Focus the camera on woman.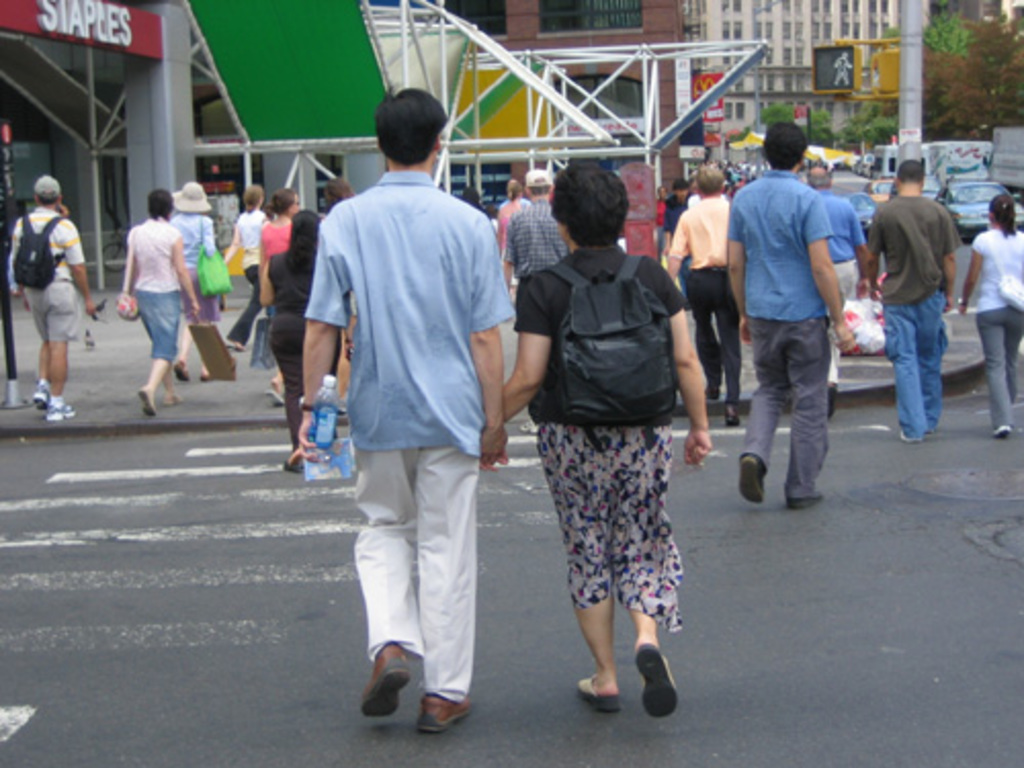
Focus region: Rect(498, 135, 715, 737).
